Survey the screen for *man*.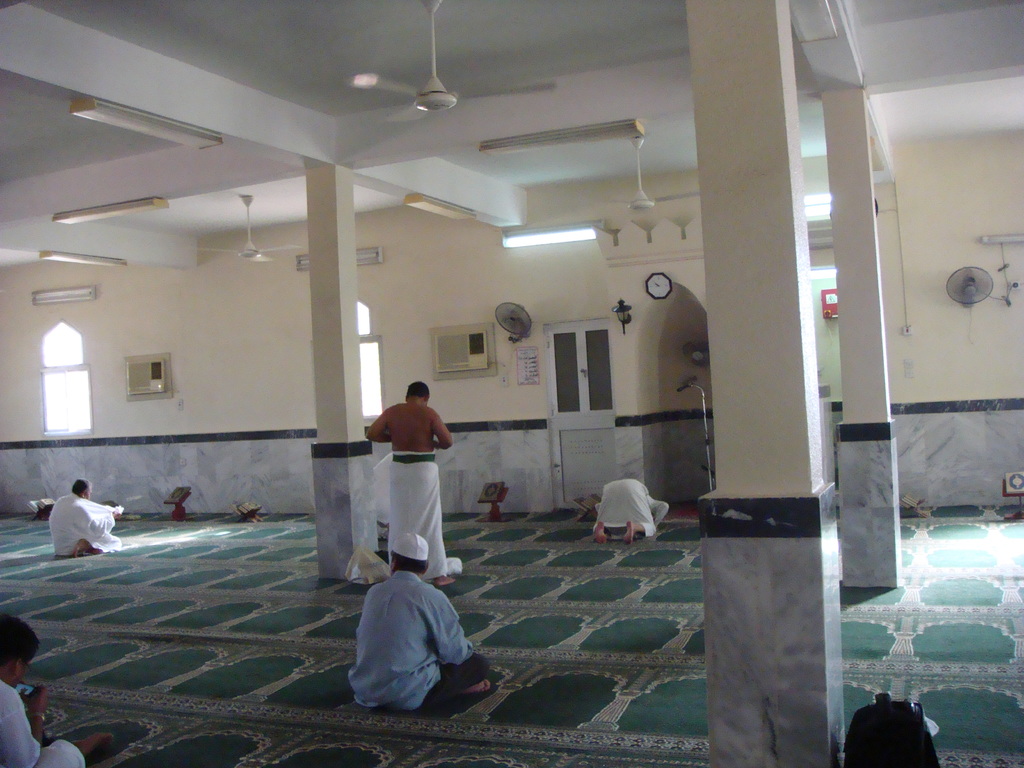
Survey found: left=367, top=380, right=455, bottom=586.
